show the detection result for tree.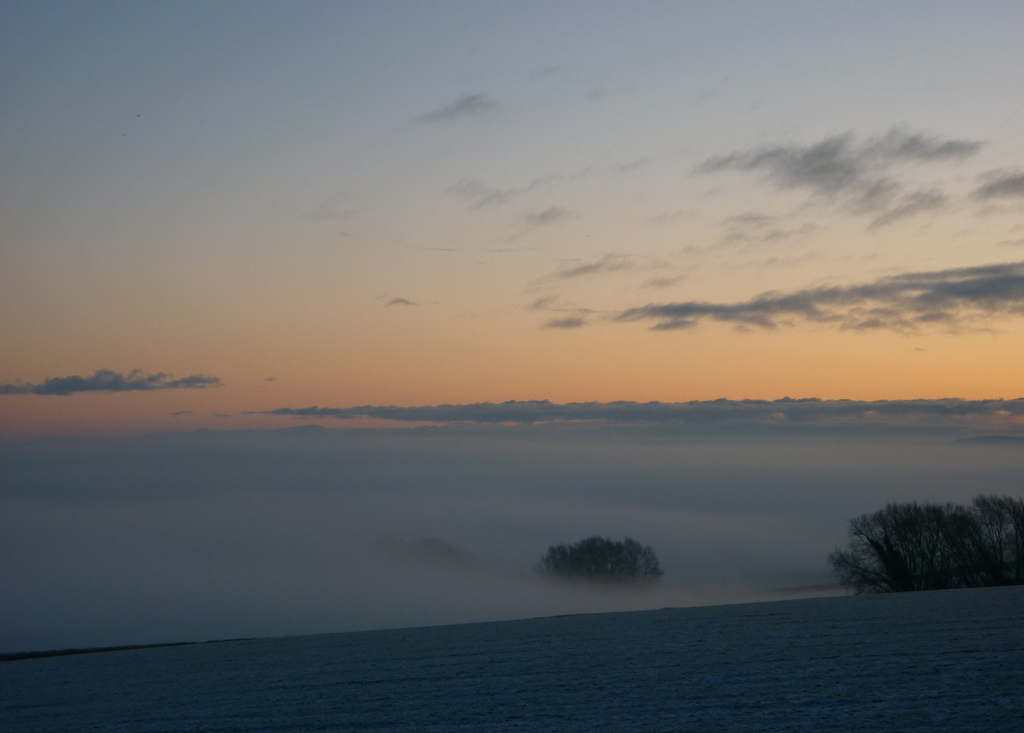
bbox=(818, 490, 1023, 591).
